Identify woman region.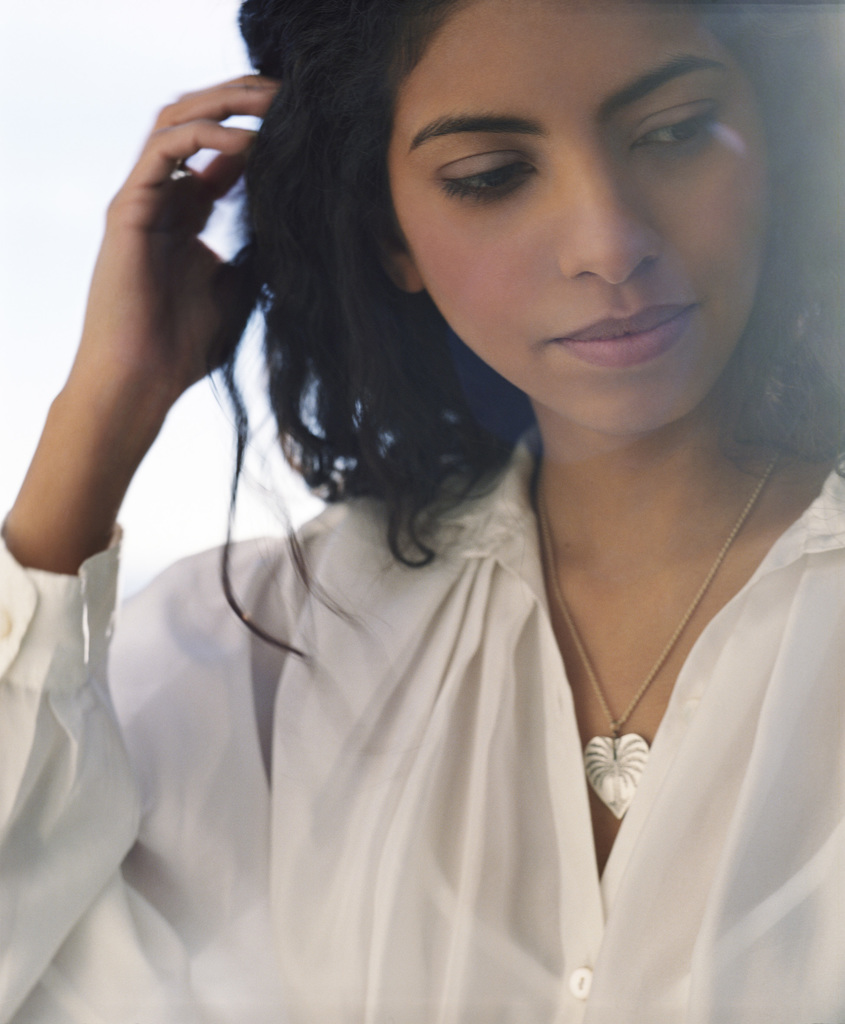
Region: 10,12,844,972.
